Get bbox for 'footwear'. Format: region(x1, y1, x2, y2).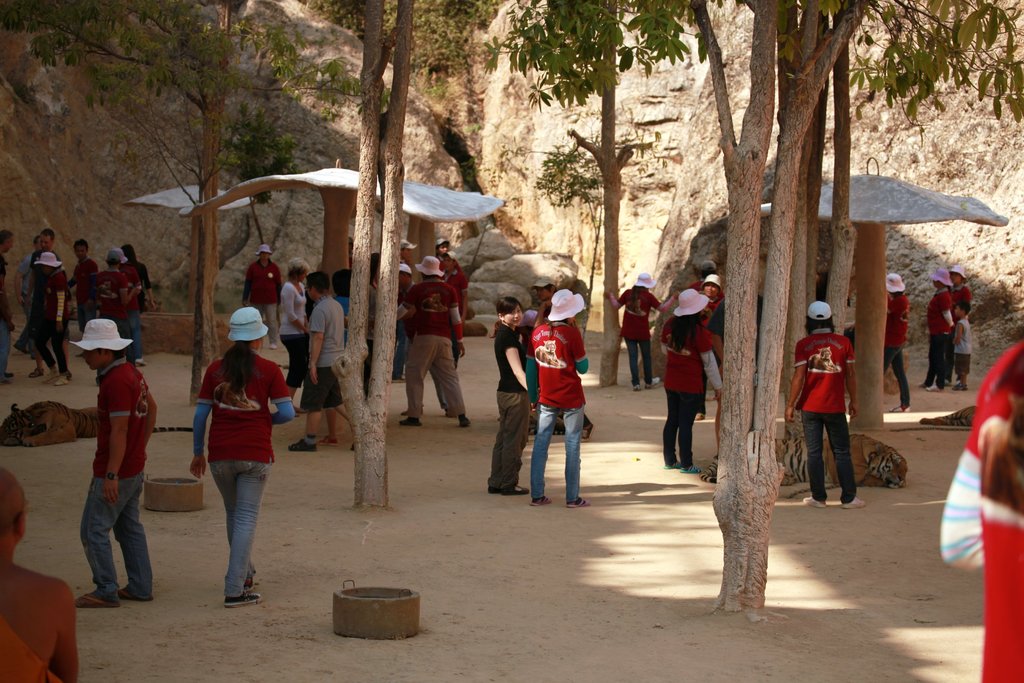
region(288, 435, 320, 450).
